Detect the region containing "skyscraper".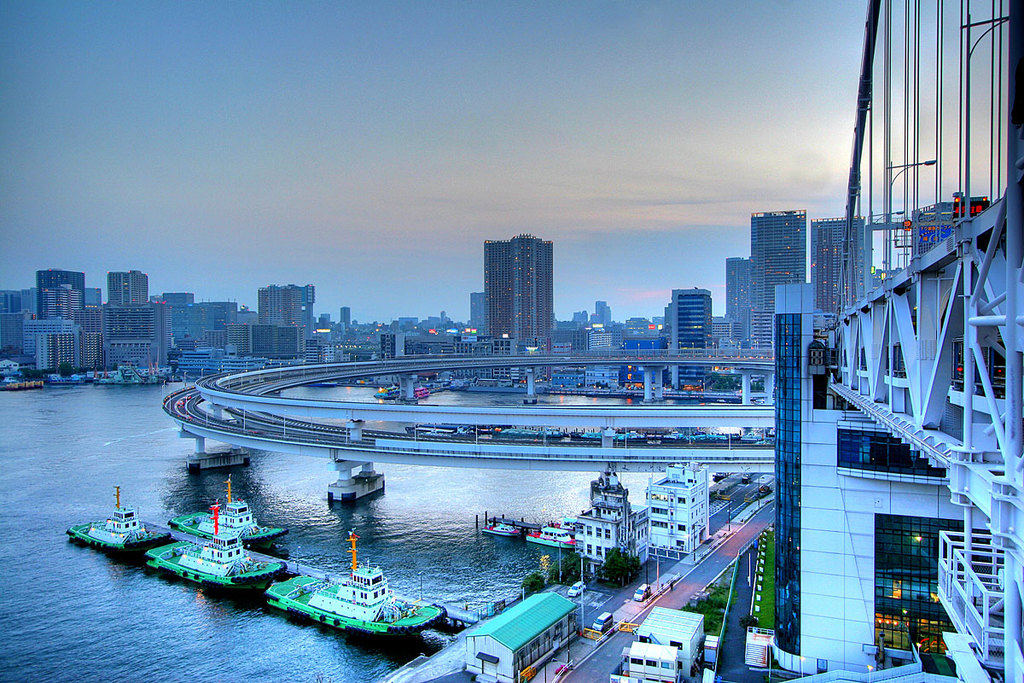
<box>470,294,486,336</box>.
